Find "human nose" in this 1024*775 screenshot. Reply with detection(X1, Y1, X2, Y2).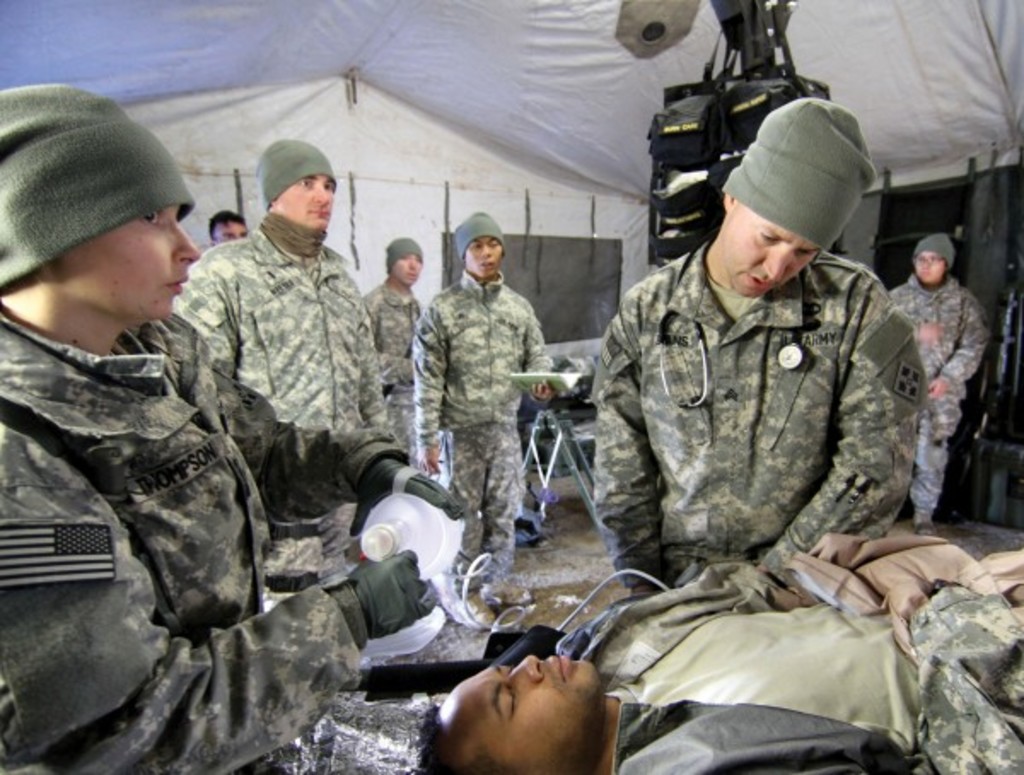
detection(174, 225, 201, 259).
